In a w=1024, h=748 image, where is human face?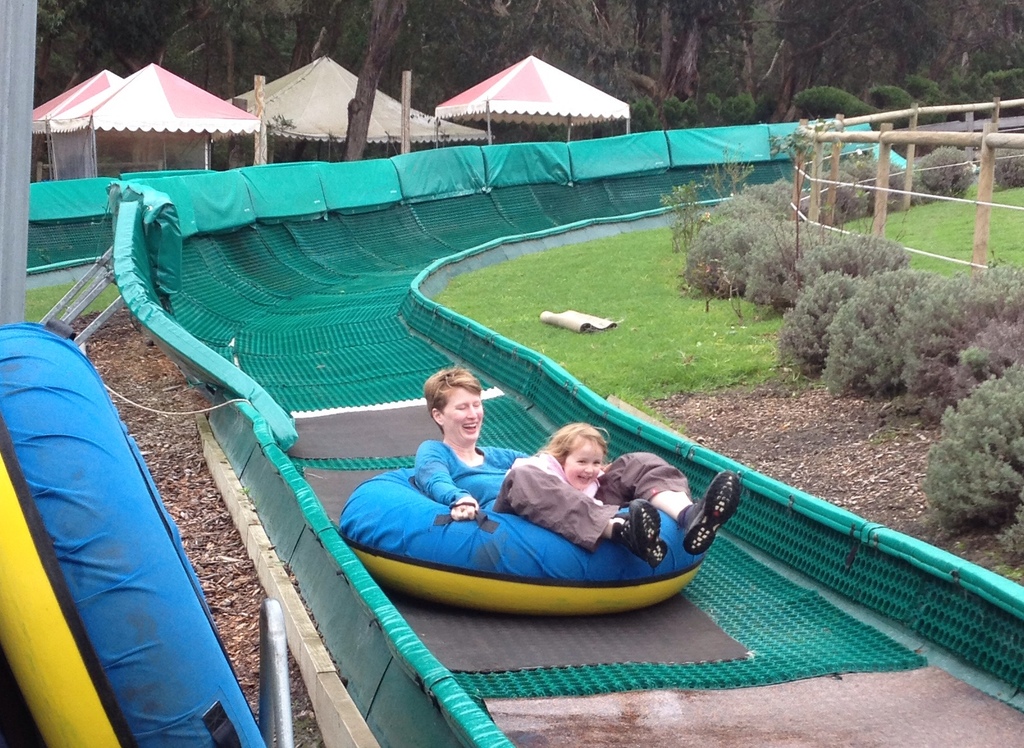
l=444, t=385, r=484, b=441.
